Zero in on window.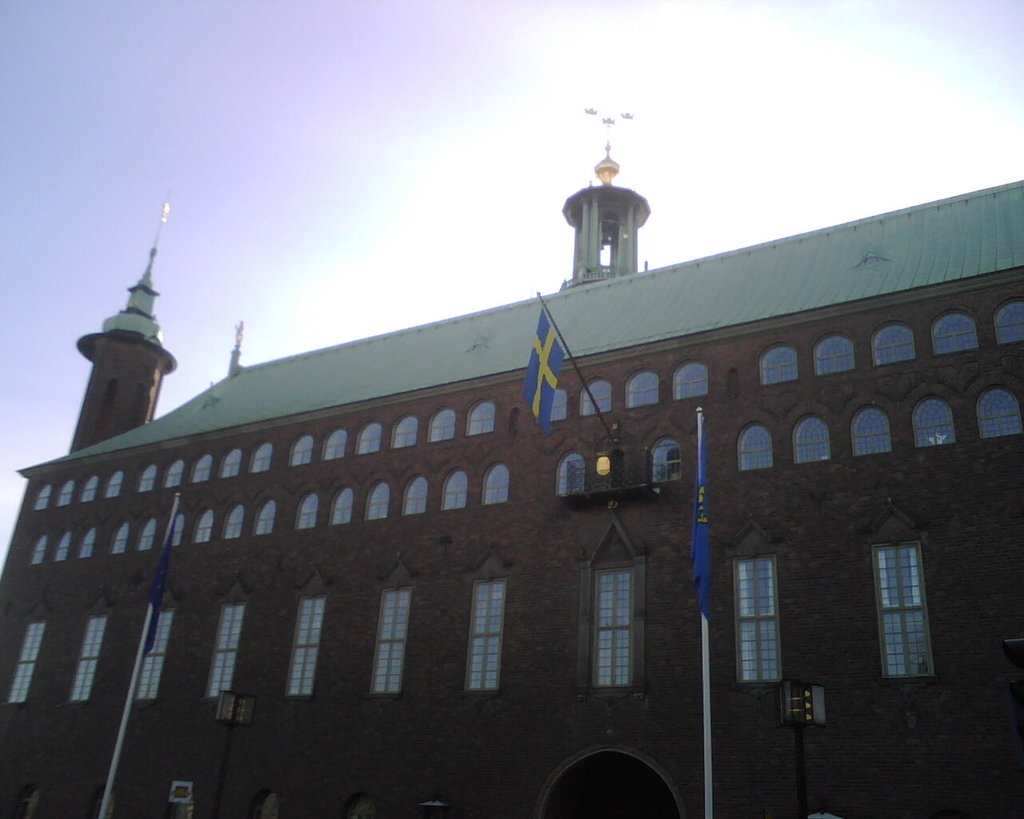
Zeroed in: <region>168, 514, 189, 549</region>.
